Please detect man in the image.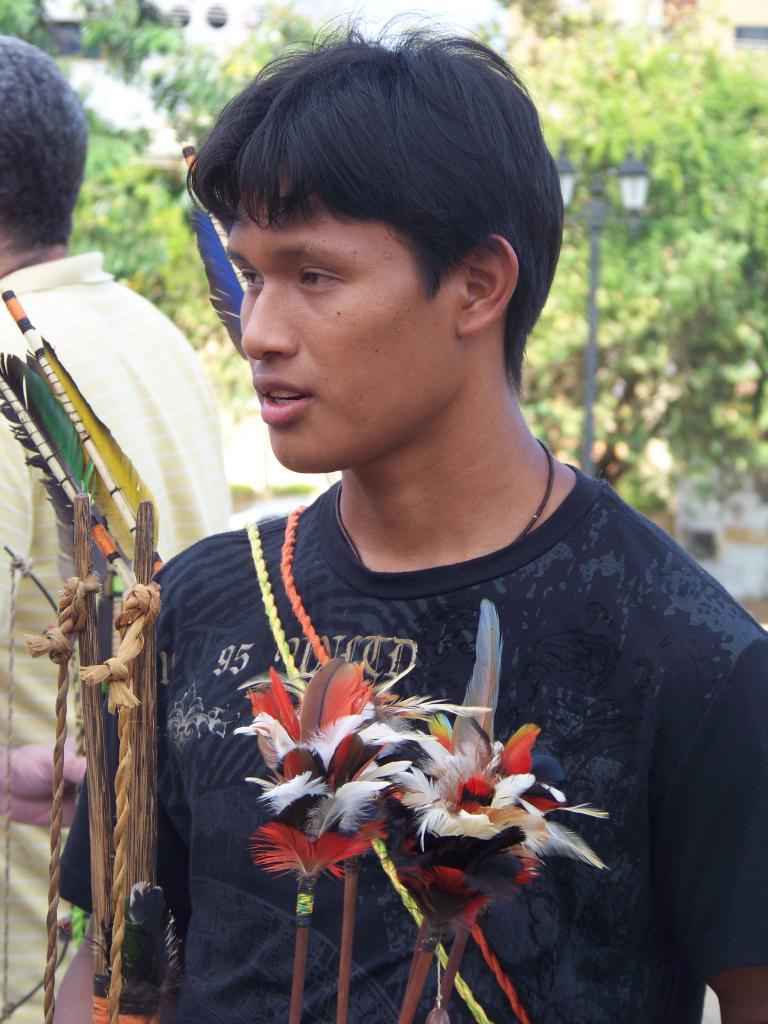
x1=121 y1=72 x2=752 y2=983.
